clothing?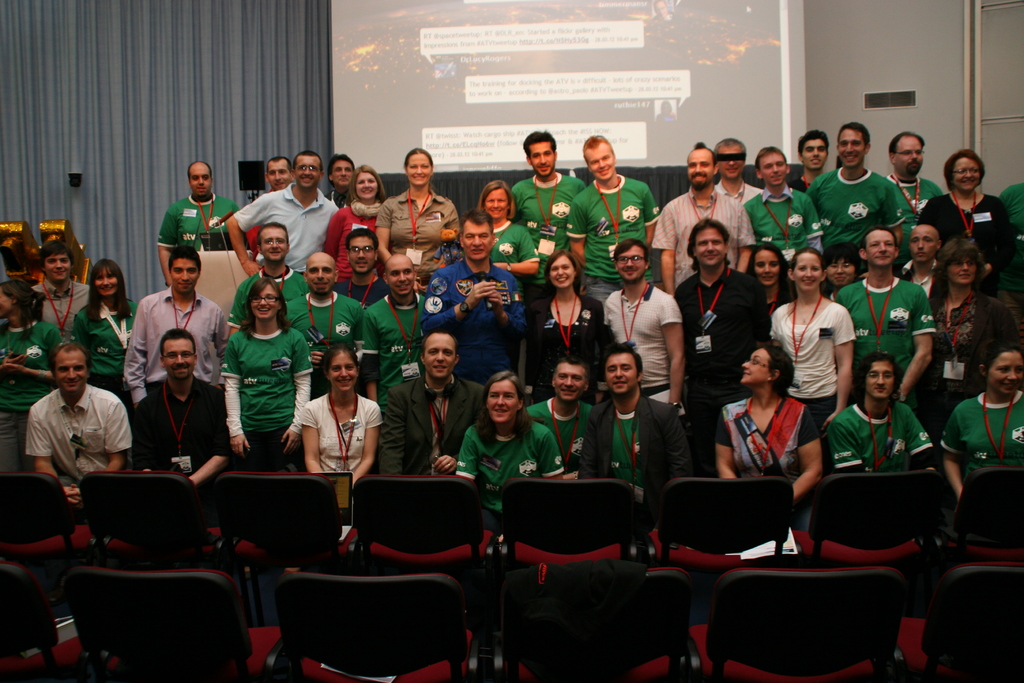
[358, 293, 431, 393]
